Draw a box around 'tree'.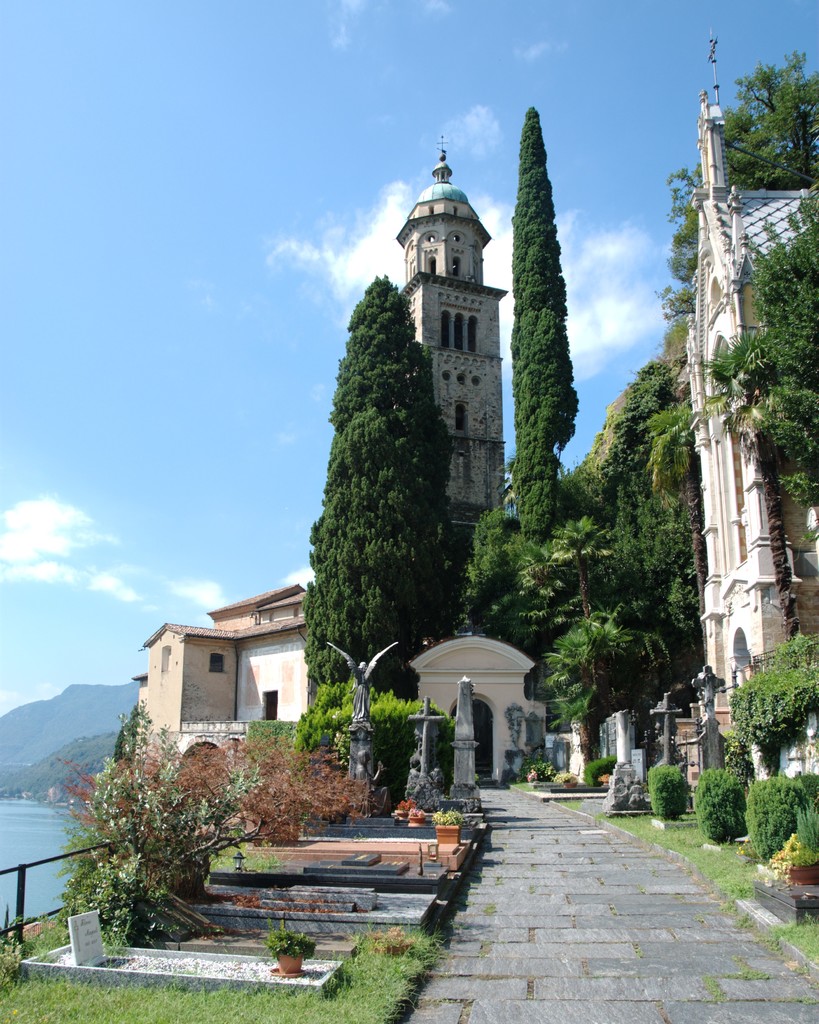
bbox(503, 106, 587, 533).
